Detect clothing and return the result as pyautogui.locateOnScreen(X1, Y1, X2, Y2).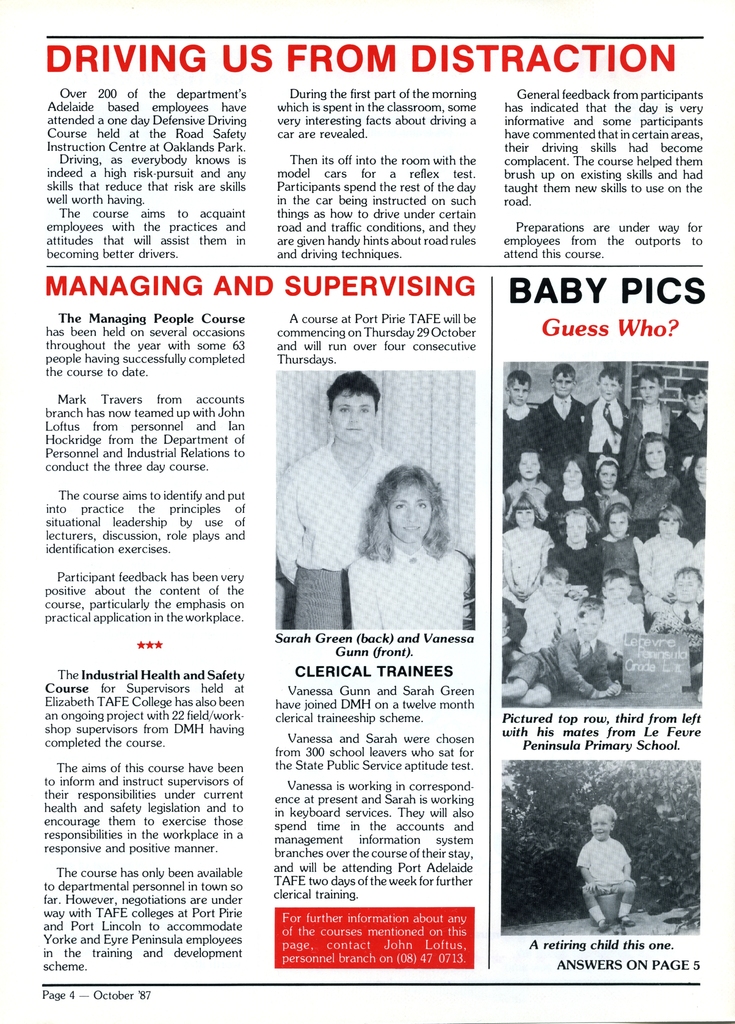
pyautogui.locateOnScreen(575, 839, 633, 916).
